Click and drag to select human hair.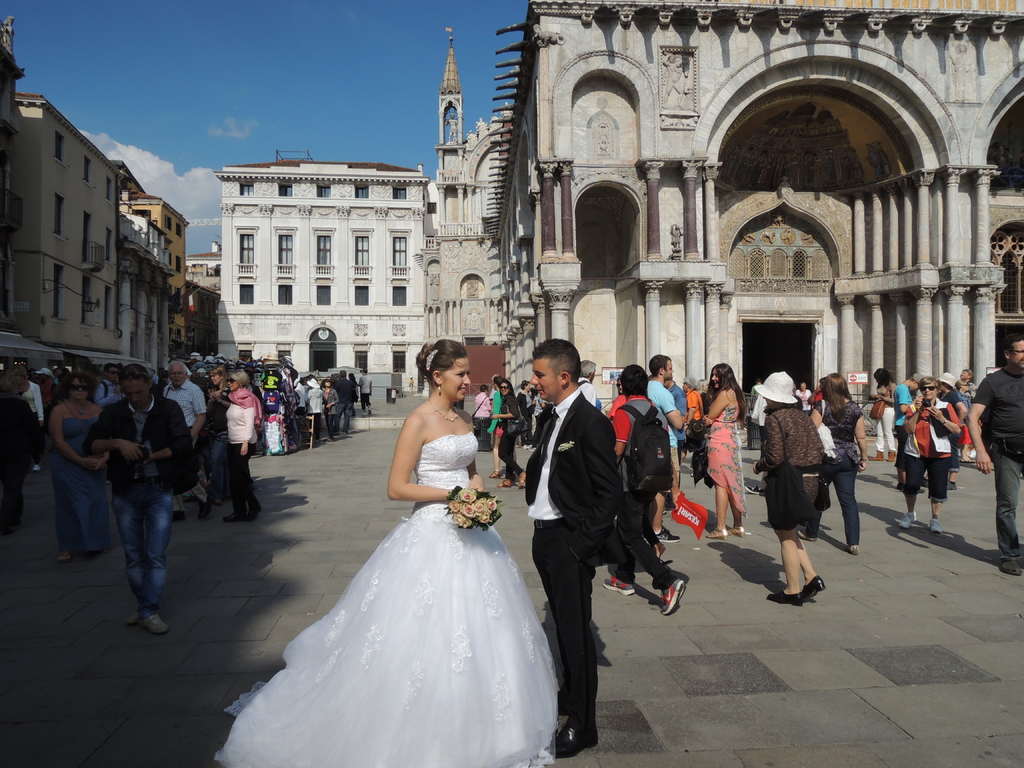
Selection: pyautogui.locateOnScreen(822, 372, 853, 423).
